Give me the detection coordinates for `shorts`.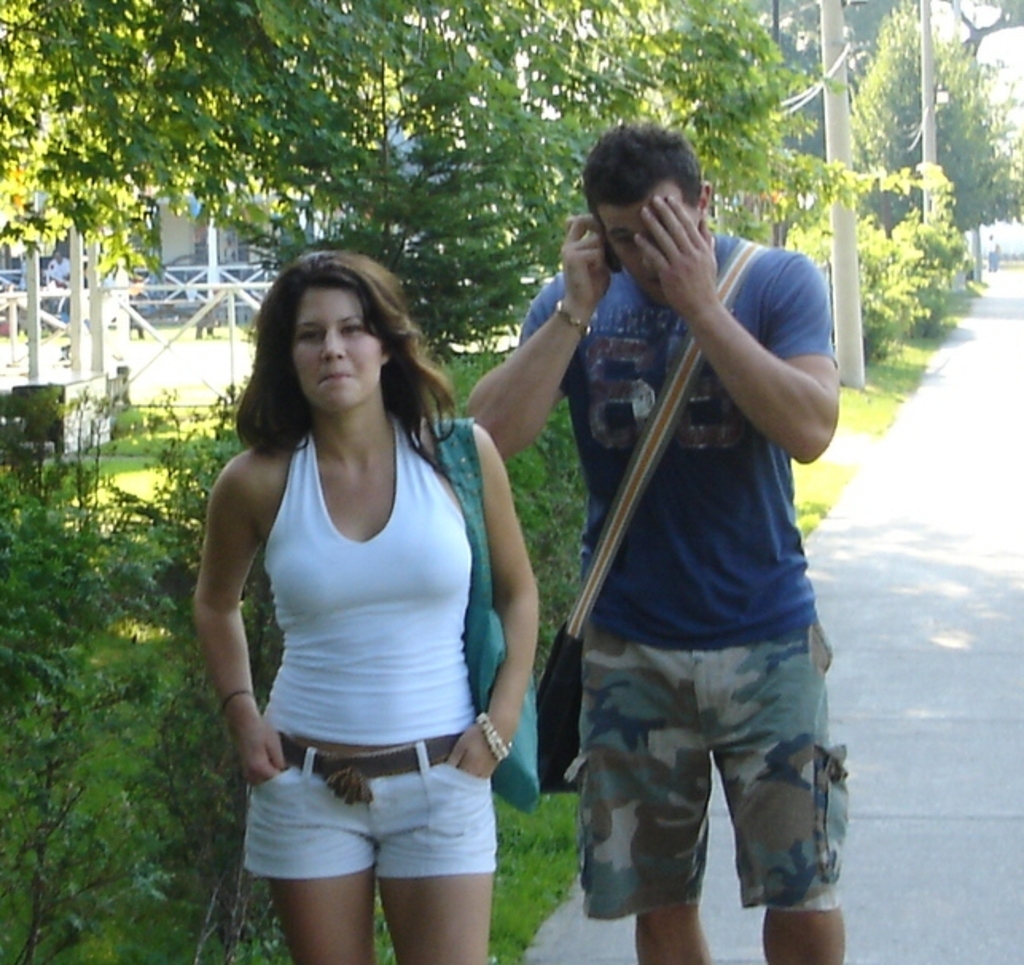
x1=218 y1=721 x2=478 y2=904.
